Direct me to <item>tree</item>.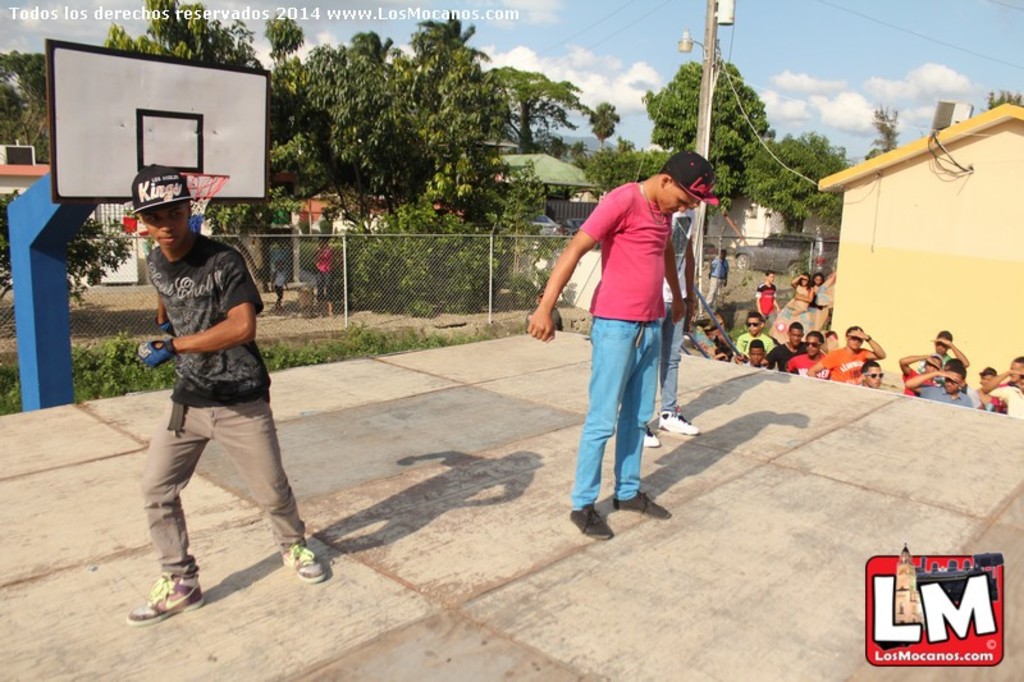
Direction: {"left": 104, "top": 0, "right": 260, "bottom": 72}.
